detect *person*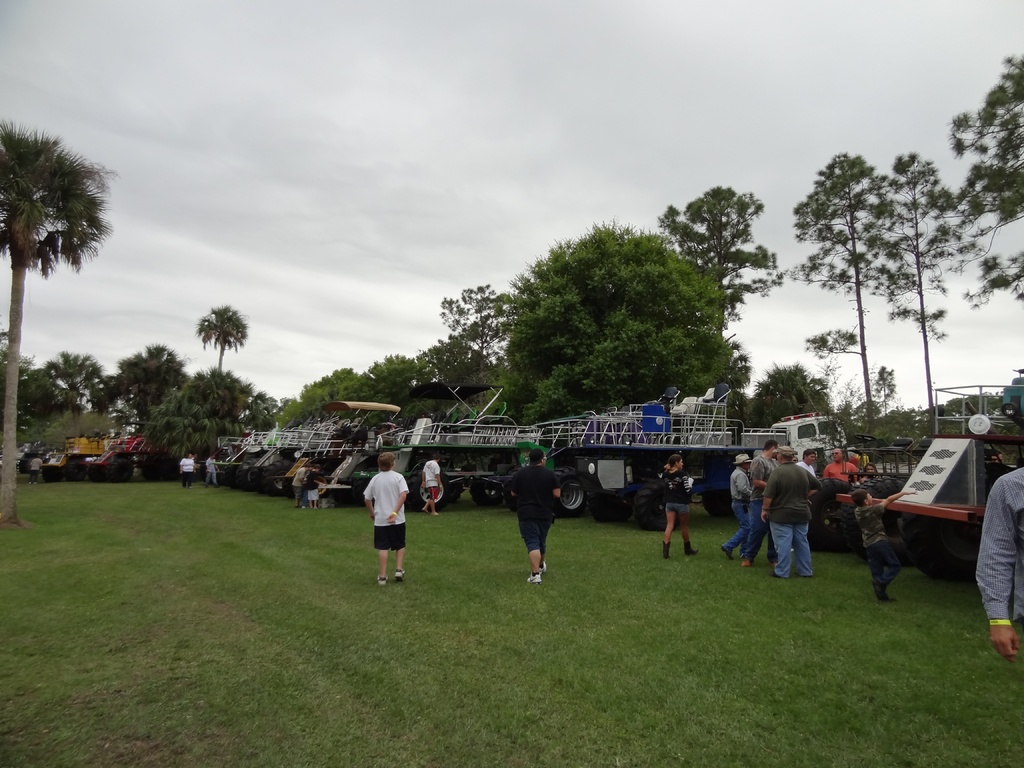
[422, 452, 444, 516]
